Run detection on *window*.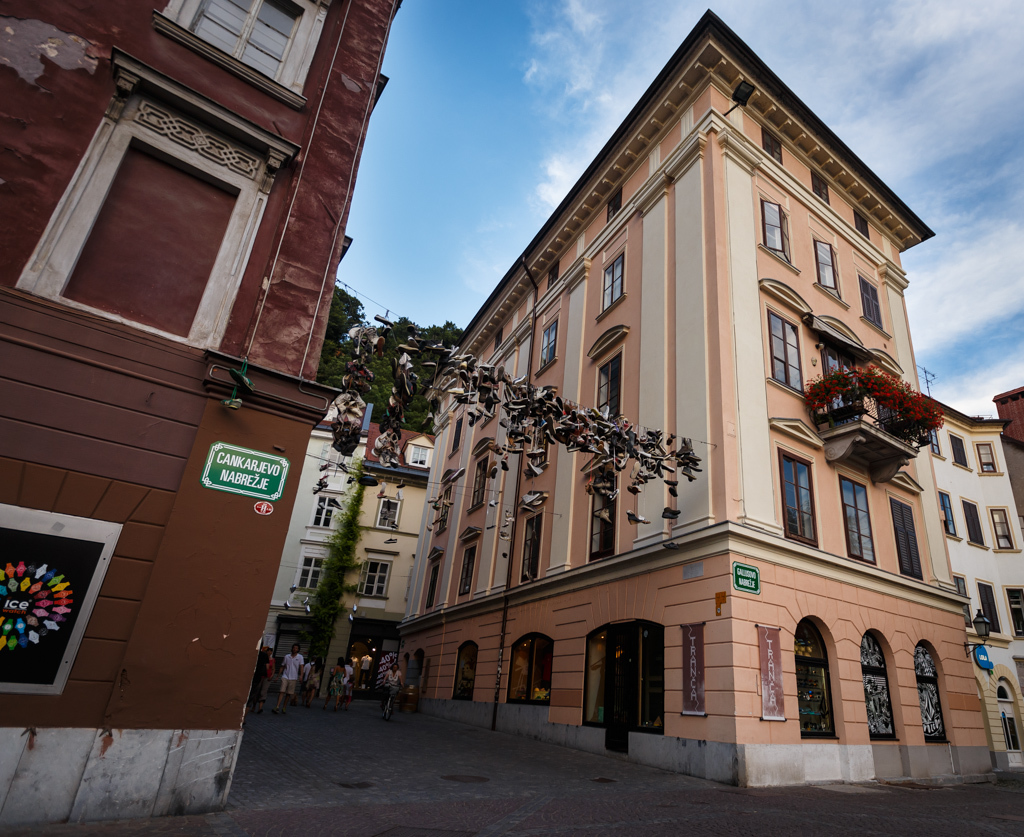
Result: select_region(1003, 582, 1023, 640).
